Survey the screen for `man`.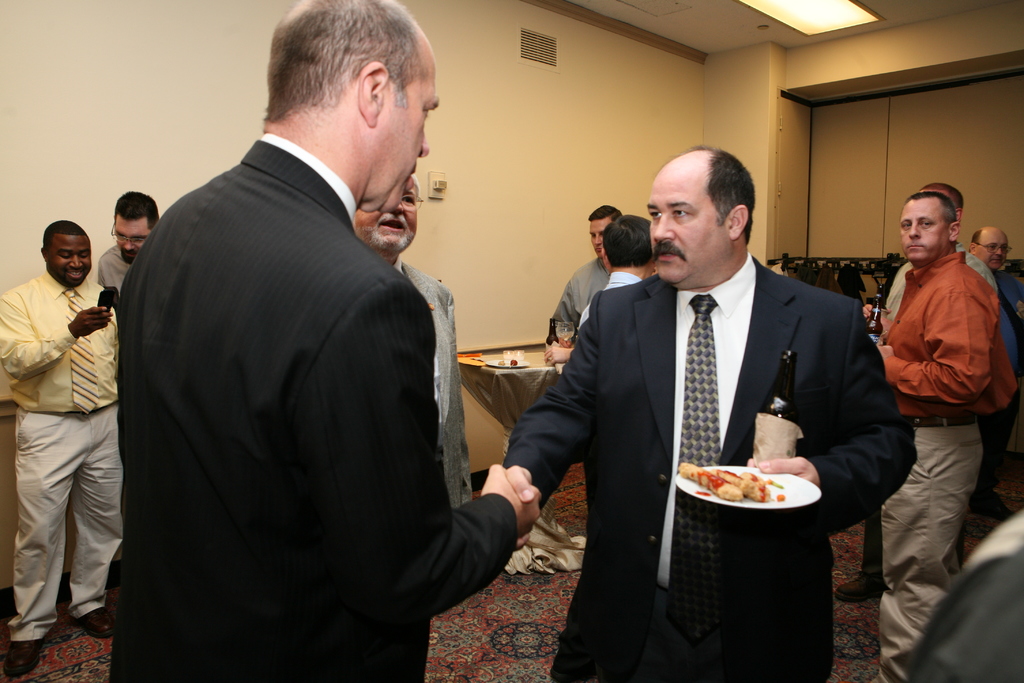
Survey found: [left=97, top=188, right=163, bottom=304].
